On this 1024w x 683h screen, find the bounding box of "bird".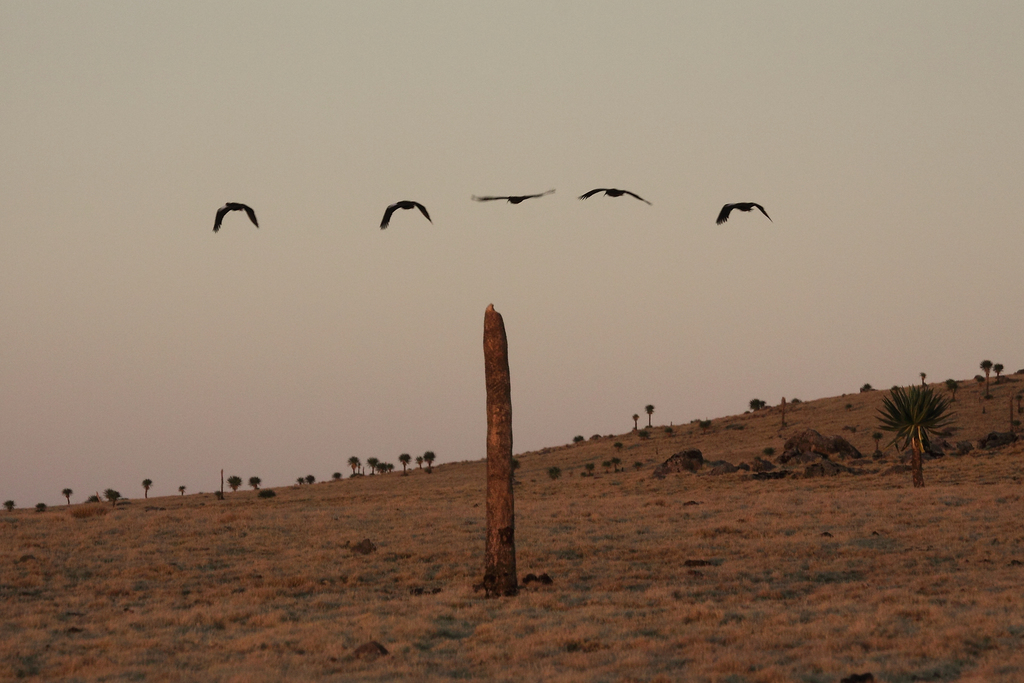
Bounding box: 580, 186, 653, 205.
